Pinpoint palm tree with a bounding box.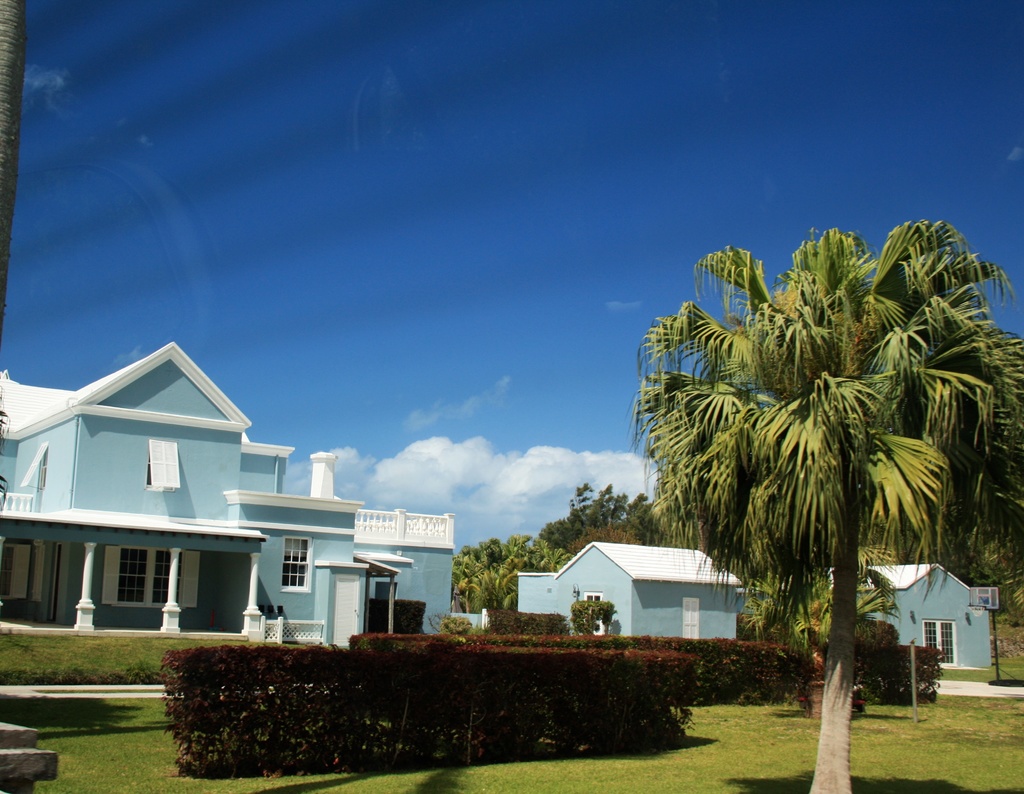
496/531/548/562.
